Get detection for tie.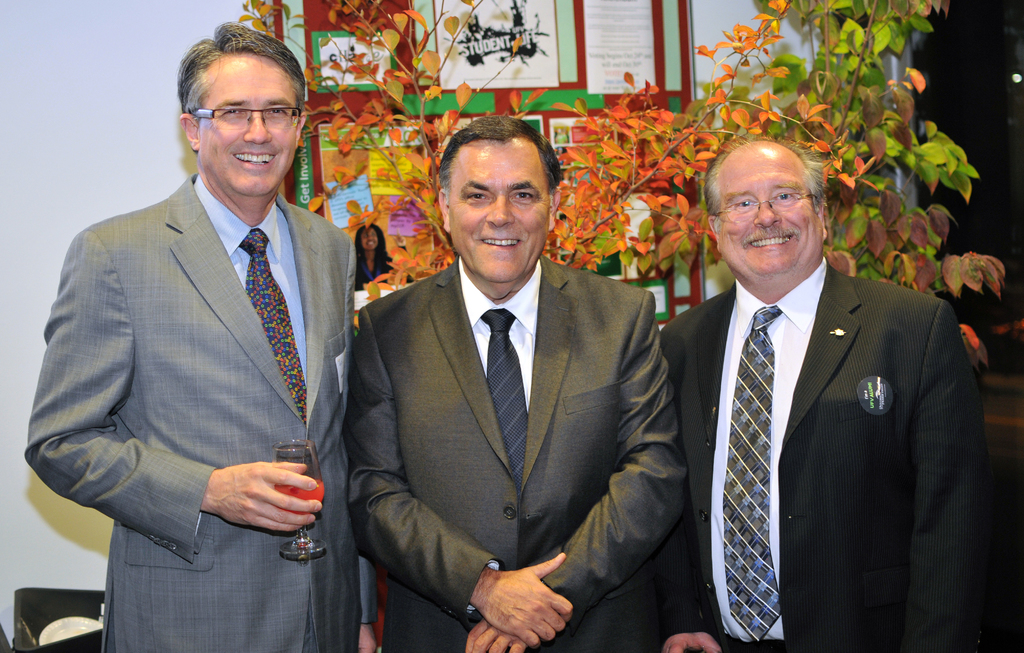
Detection: Rect(238, 225, 307, 426).
